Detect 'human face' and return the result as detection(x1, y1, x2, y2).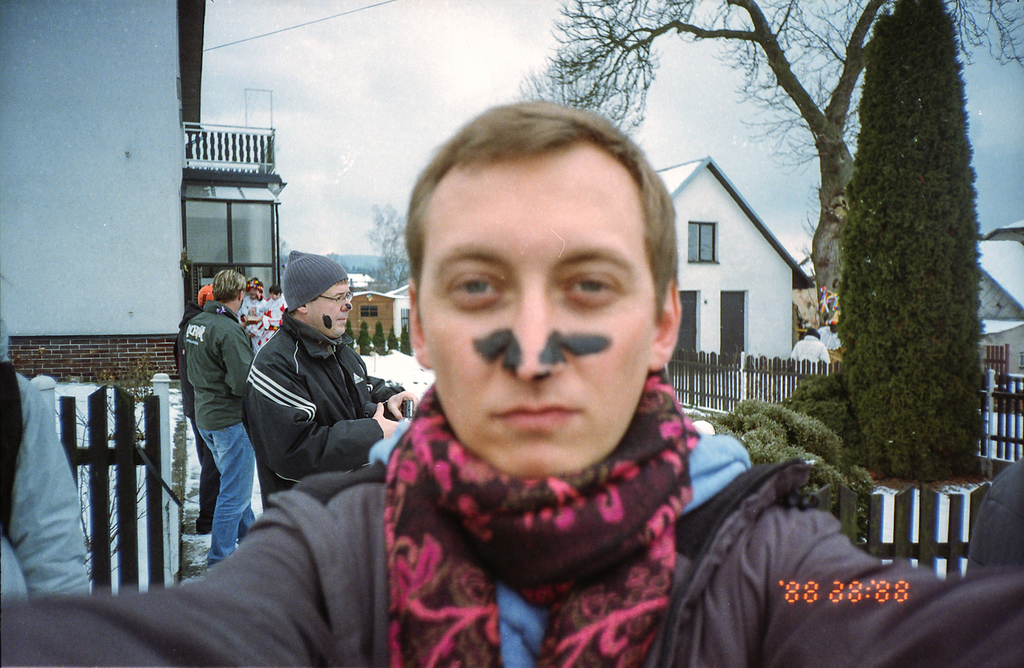
detection(306, 281, 352, 332).
